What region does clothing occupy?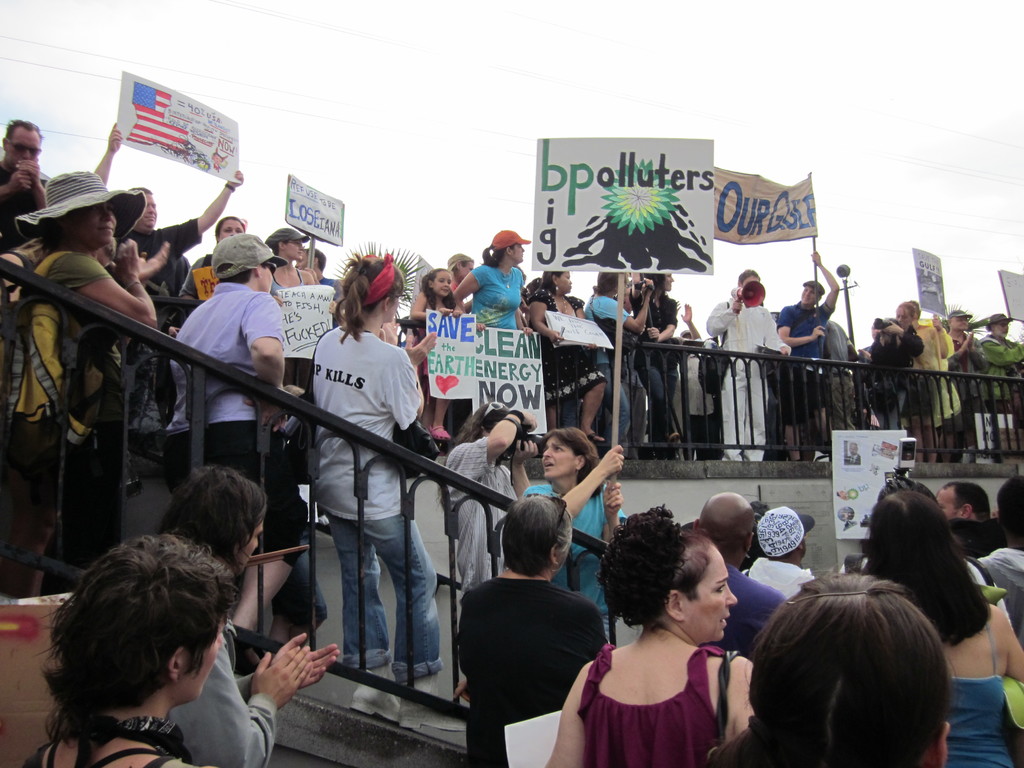
rect(869, 323, 922, 431).
